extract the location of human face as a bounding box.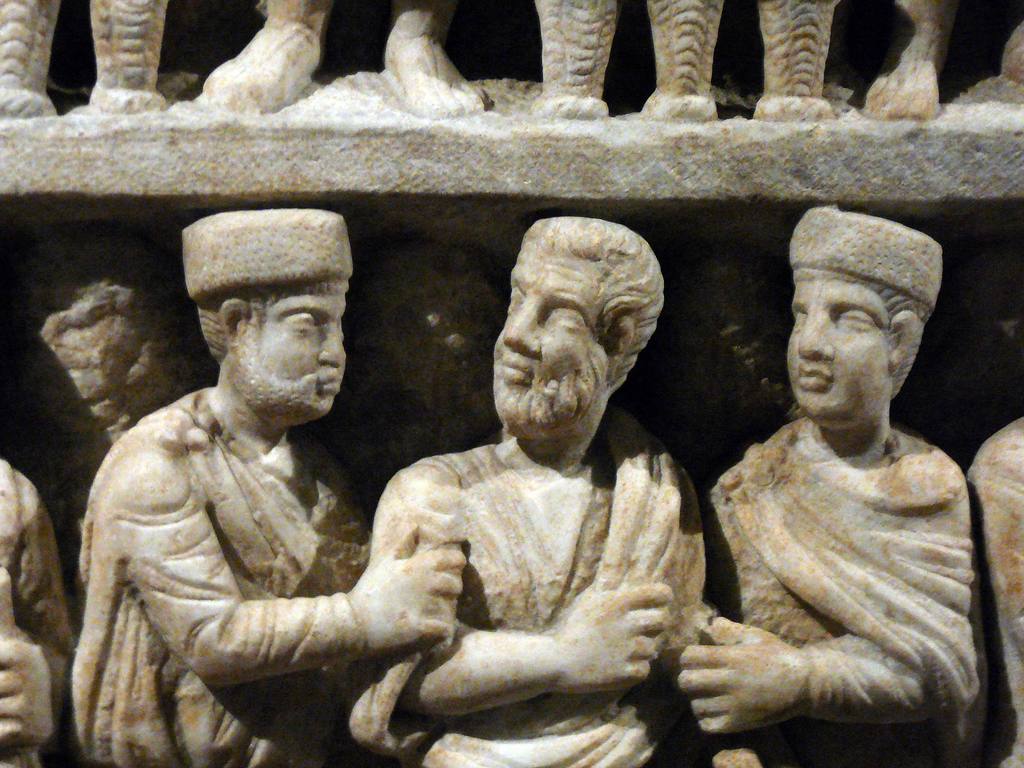
{"left": 786, "top": 269, "right": 891, "bottom": 421}.
